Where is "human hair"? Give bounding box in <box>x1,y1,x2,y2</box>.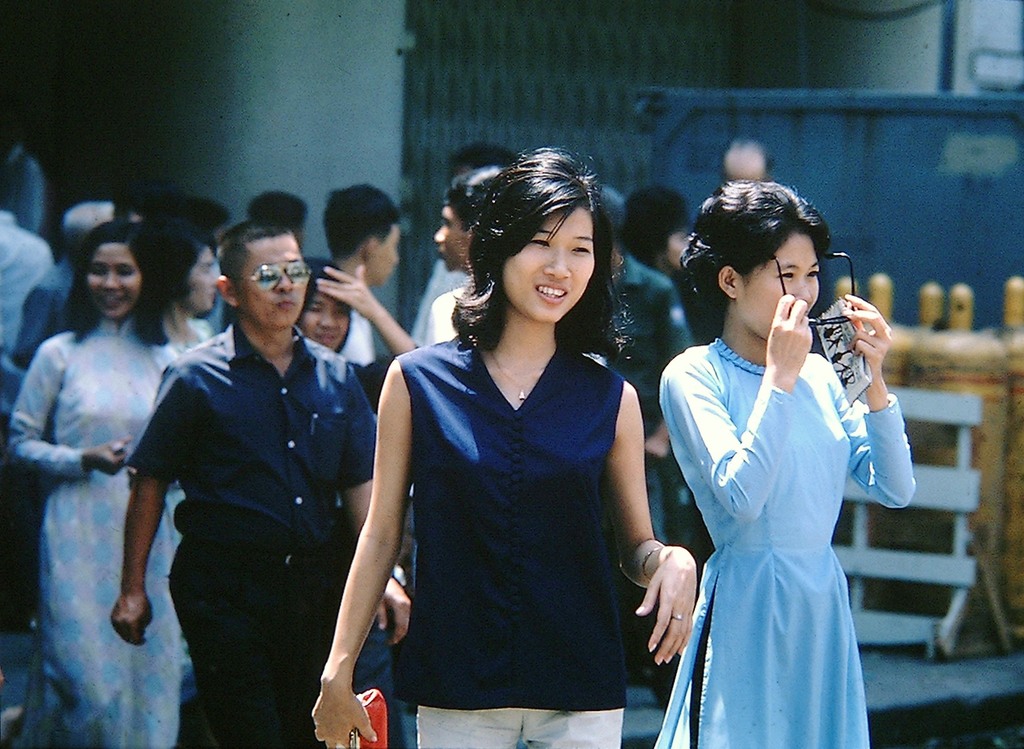
<box>148,214,204,302</box>.
